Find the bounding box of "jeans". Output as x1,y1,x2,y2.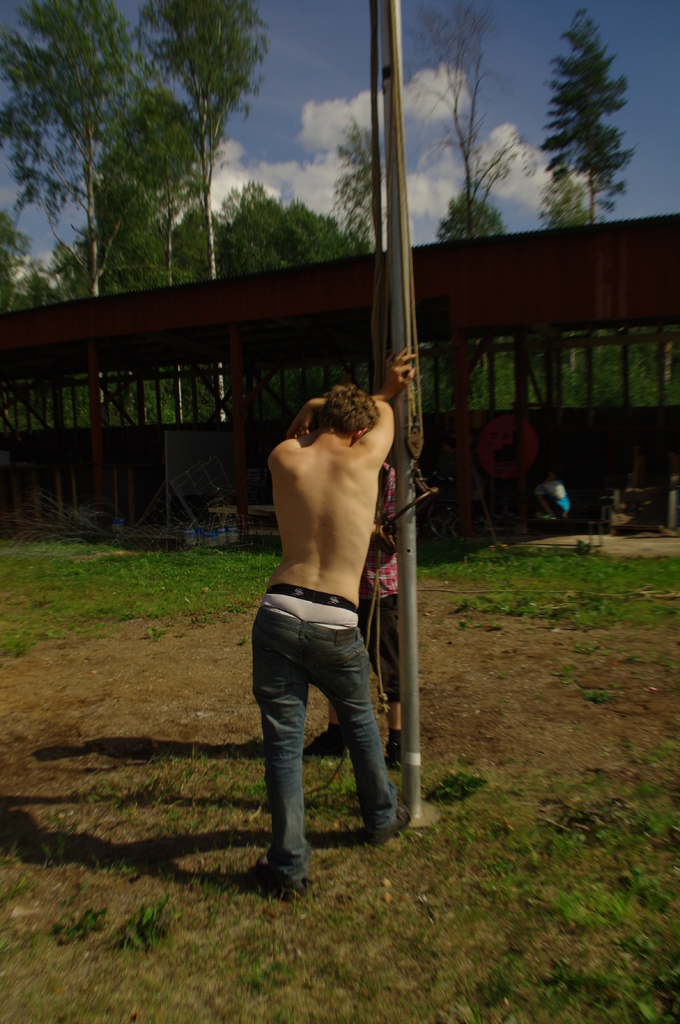
244,607,402,878.
